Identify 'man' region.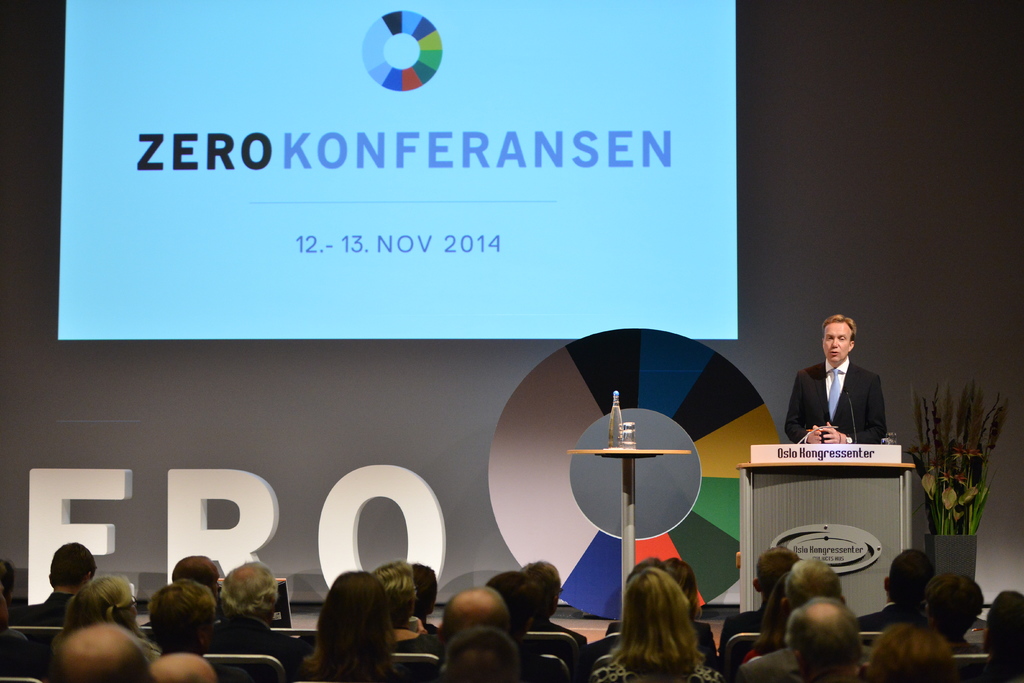
Region: left=783, top=319, right=901, bottom=472.
